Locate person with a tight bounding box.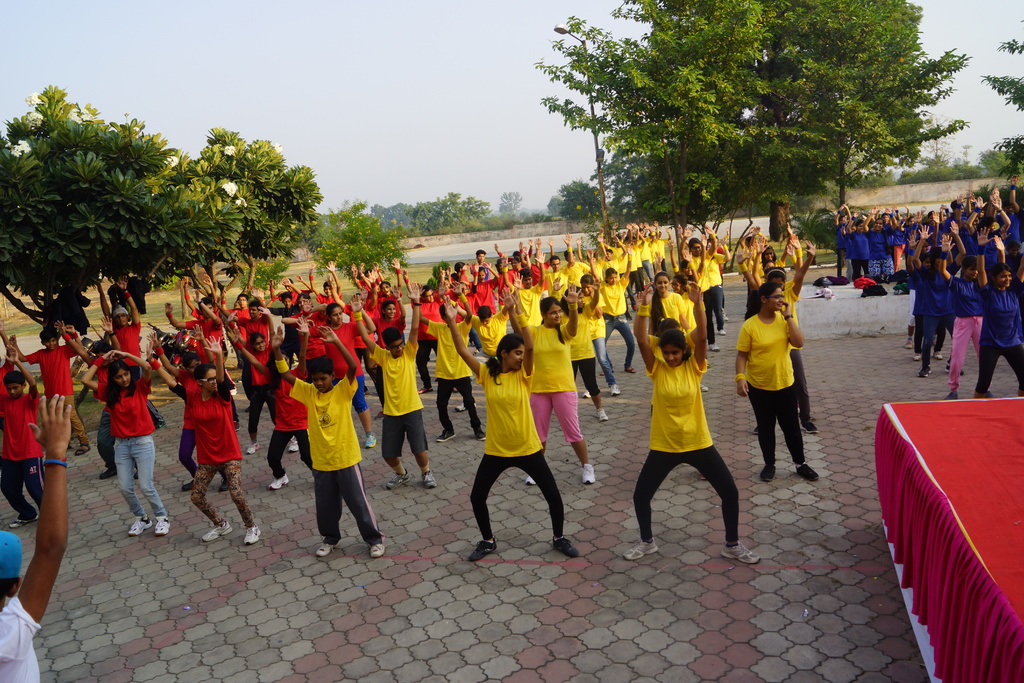
bbox=(80, 348, 160, 539).
